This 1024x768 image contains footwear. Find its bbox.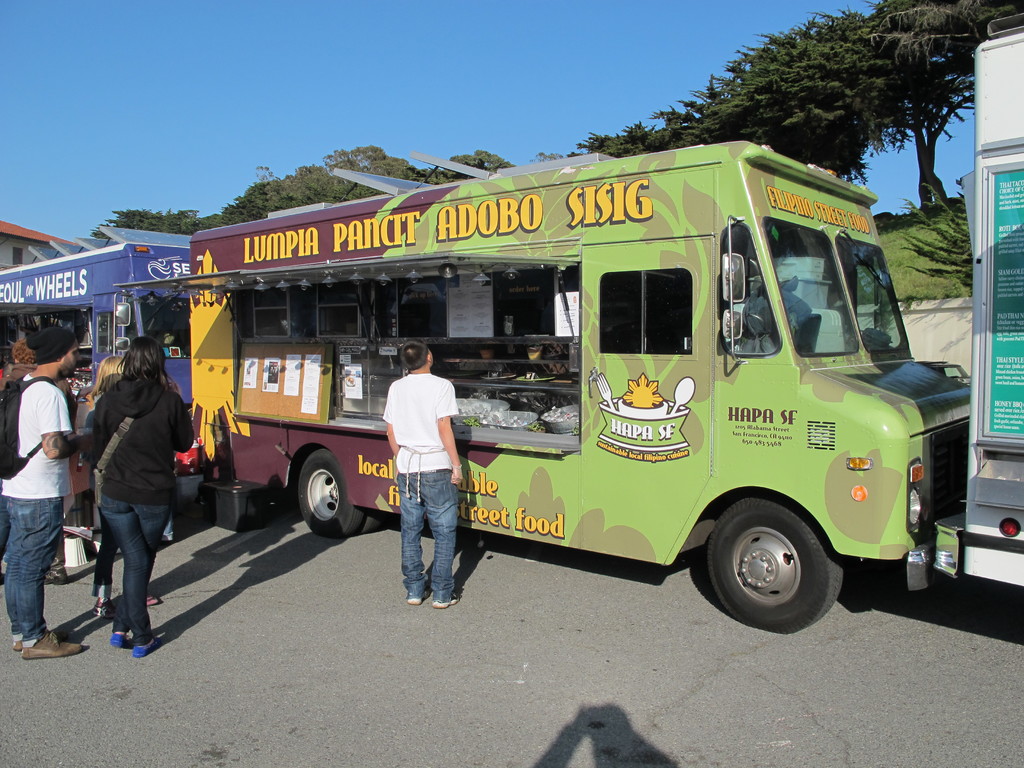
(106, 631, 132, 648).
